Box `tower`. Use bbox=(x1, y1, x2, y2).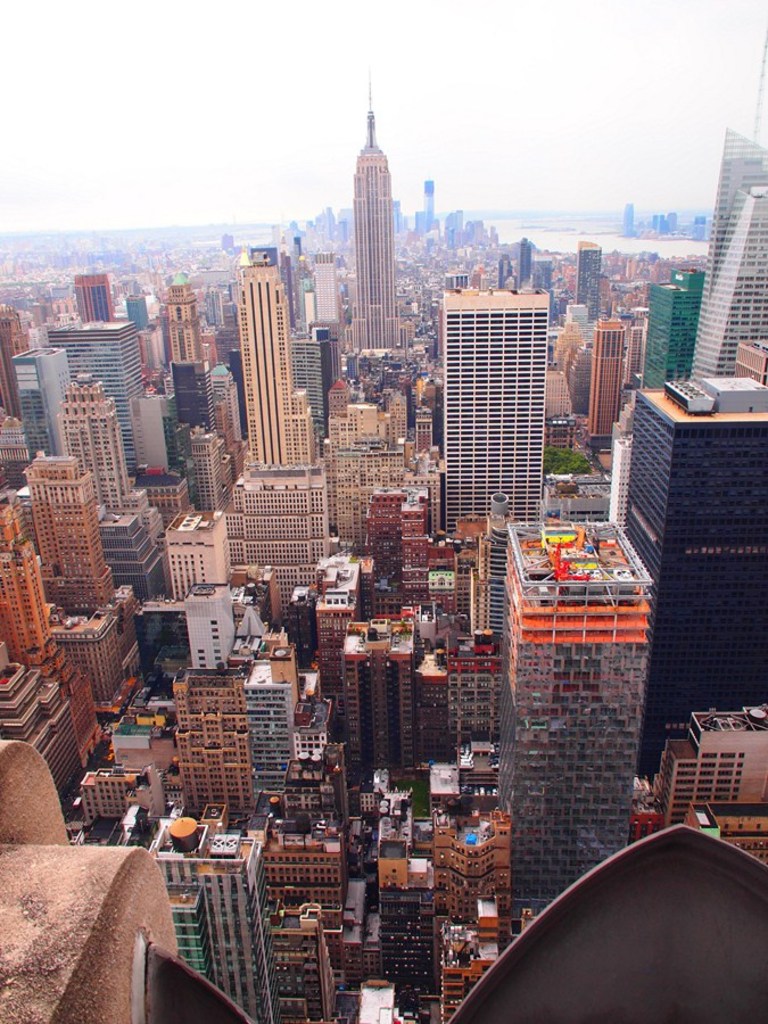
bbox=(335, 626, 406, 782).
